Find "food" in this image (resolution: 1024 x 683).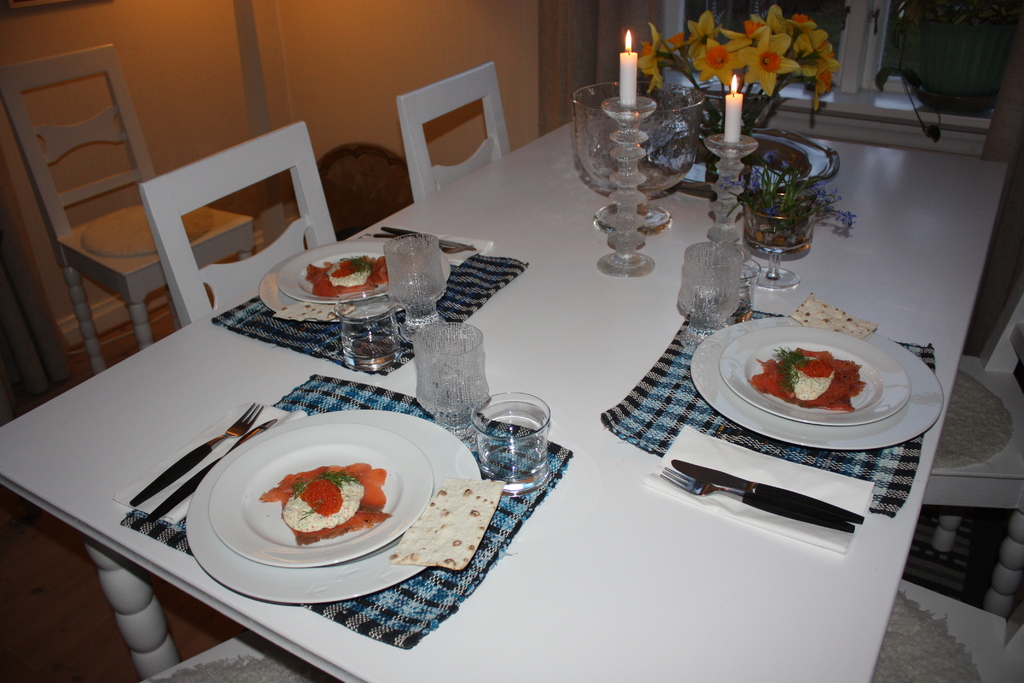
crop(271, 293, 362, 324).
